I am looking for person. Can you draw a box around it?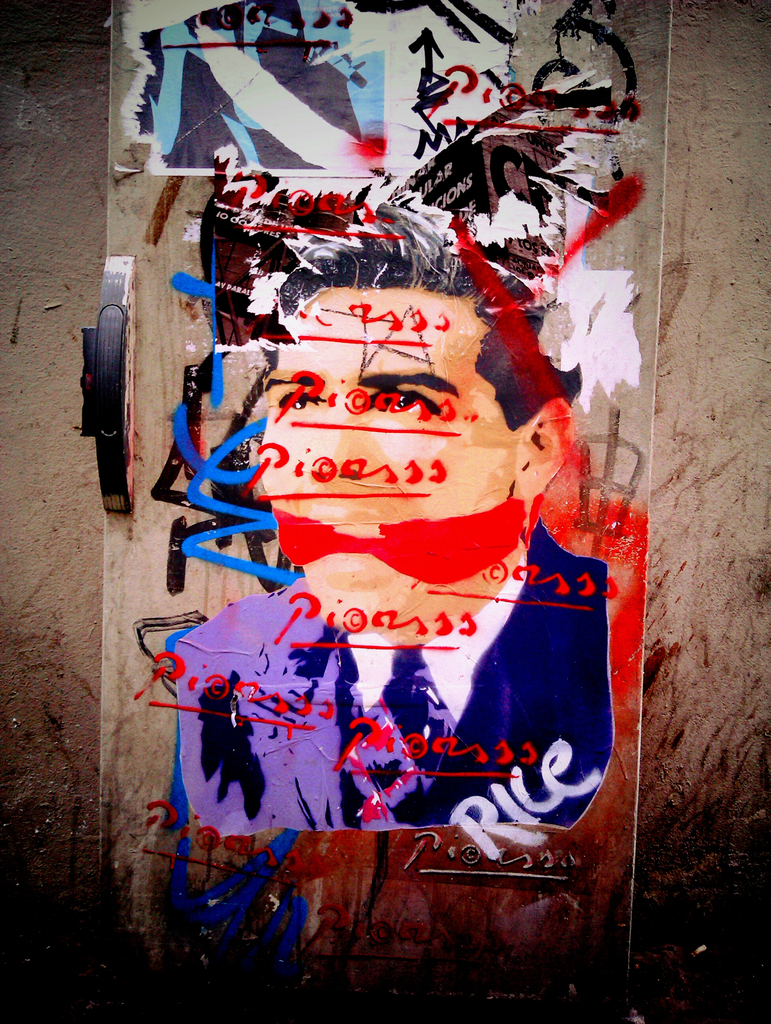
Sure, the bounding box is select_region(173, 234, 617, 826).
